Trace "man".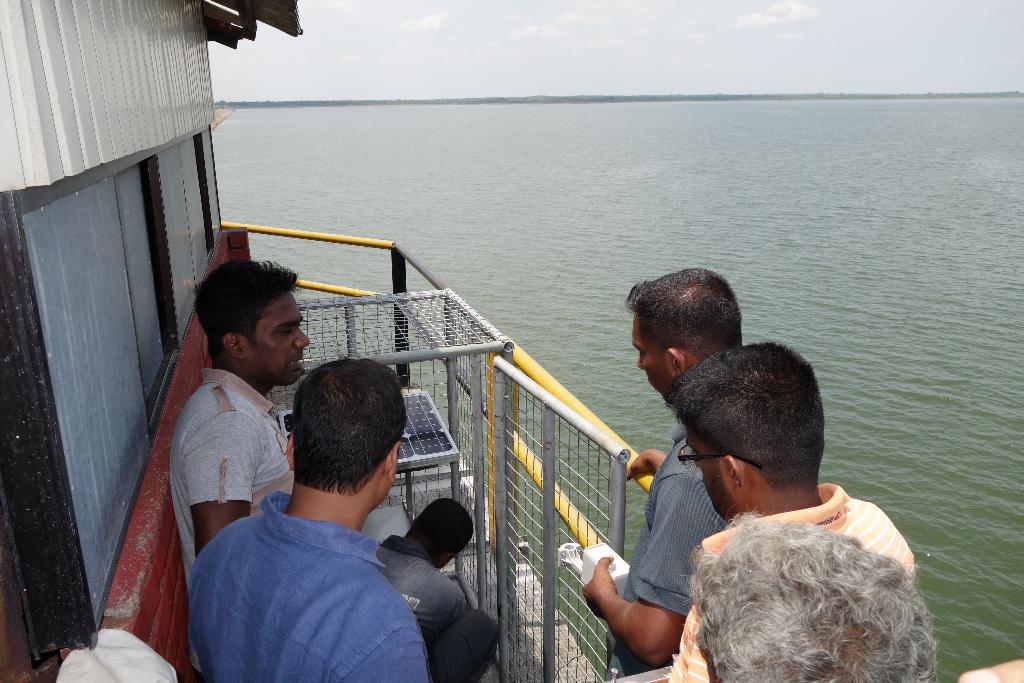
Traced to pyautogui.locateOnScreen(680, 512, 938, 682).
